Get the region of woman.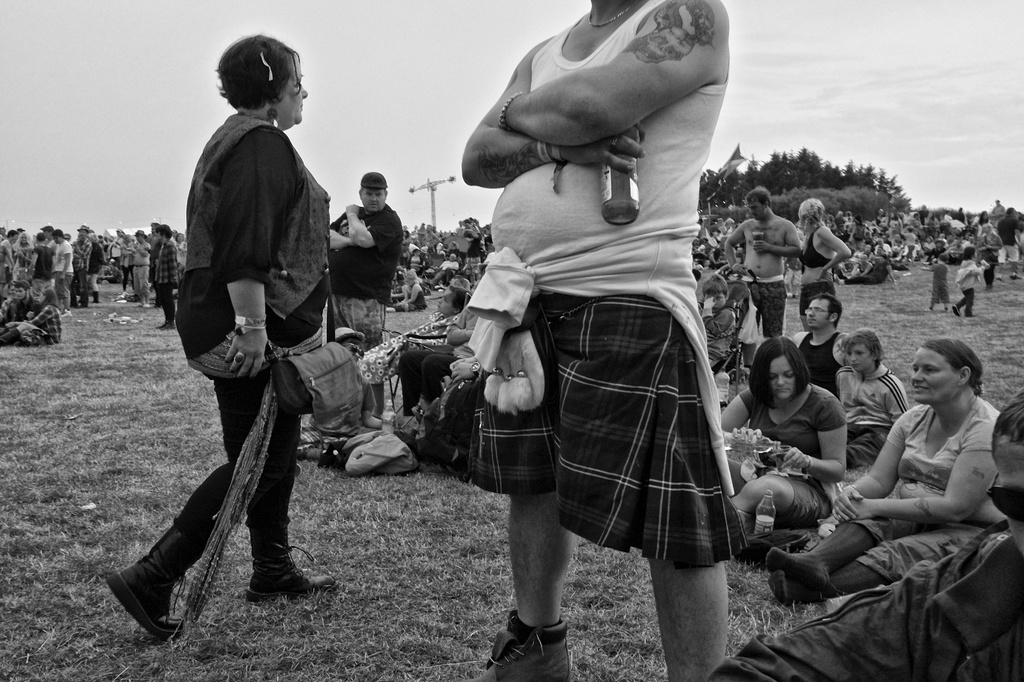
Rect(710, 249, 728, 271).
